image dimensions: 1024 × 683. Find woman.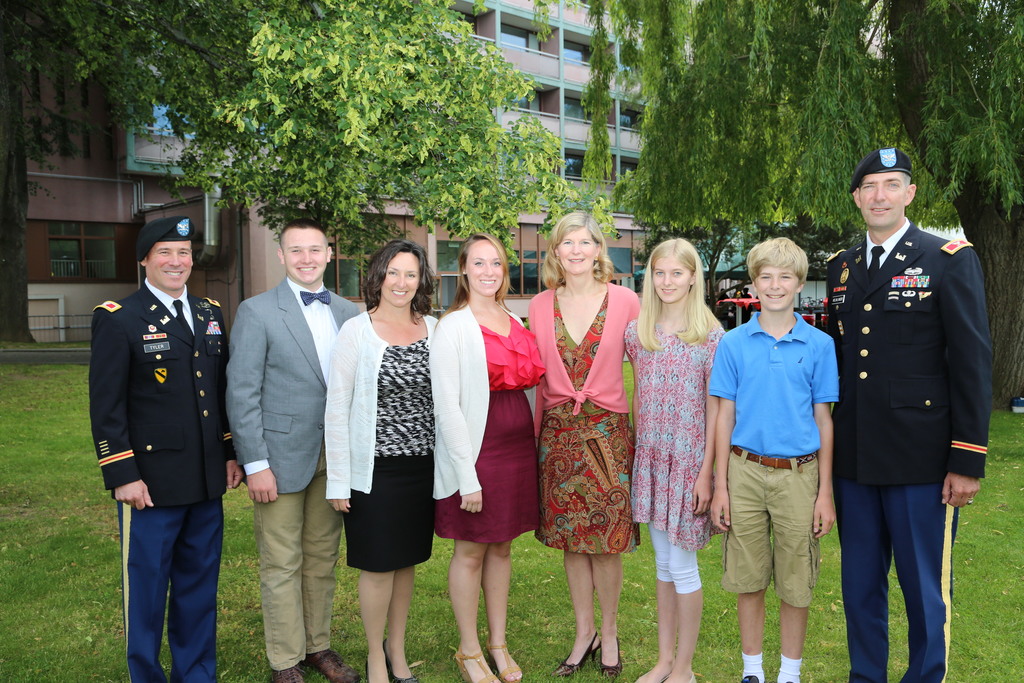
(left=527, top=206, right=641, bottom=682).
